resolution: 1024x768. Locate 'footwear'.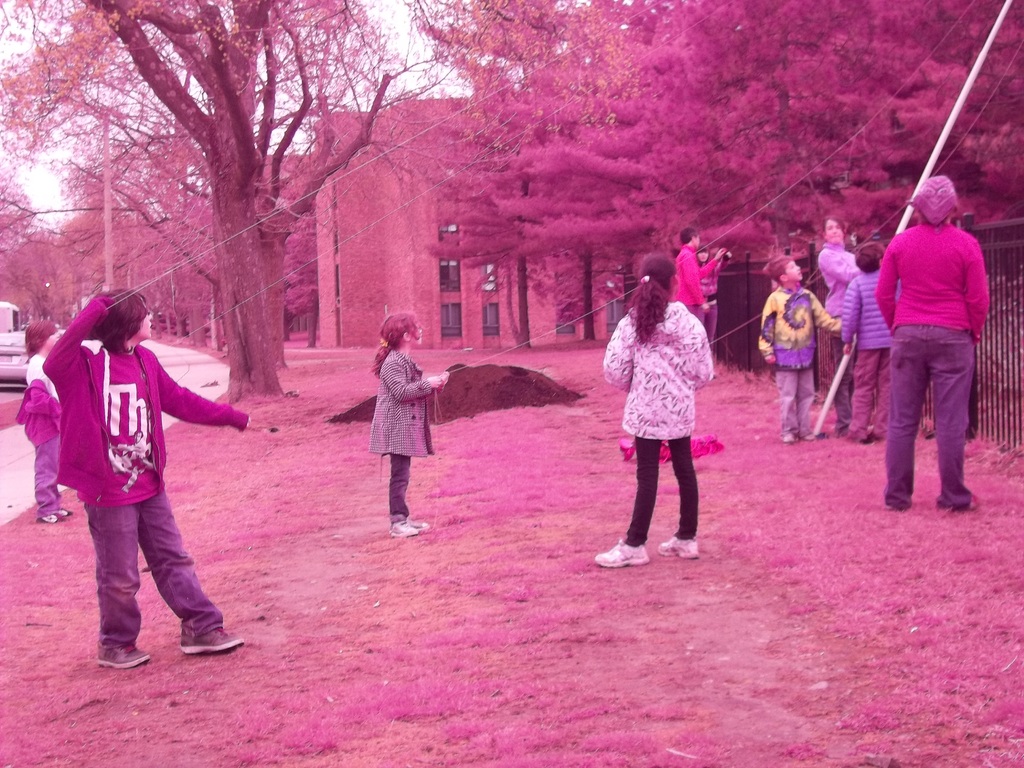
<bbox>95, 638, 156, 675</bbox>.
